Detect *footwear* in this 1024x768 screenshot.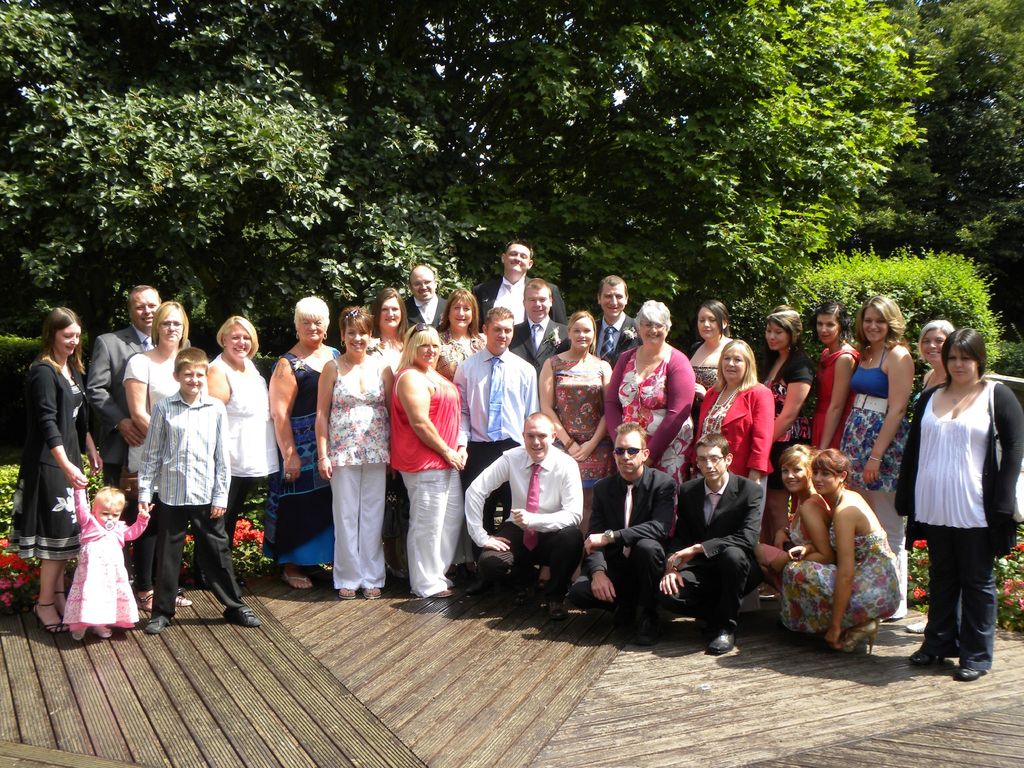
Detection: region(177, 595, 194, 606).
